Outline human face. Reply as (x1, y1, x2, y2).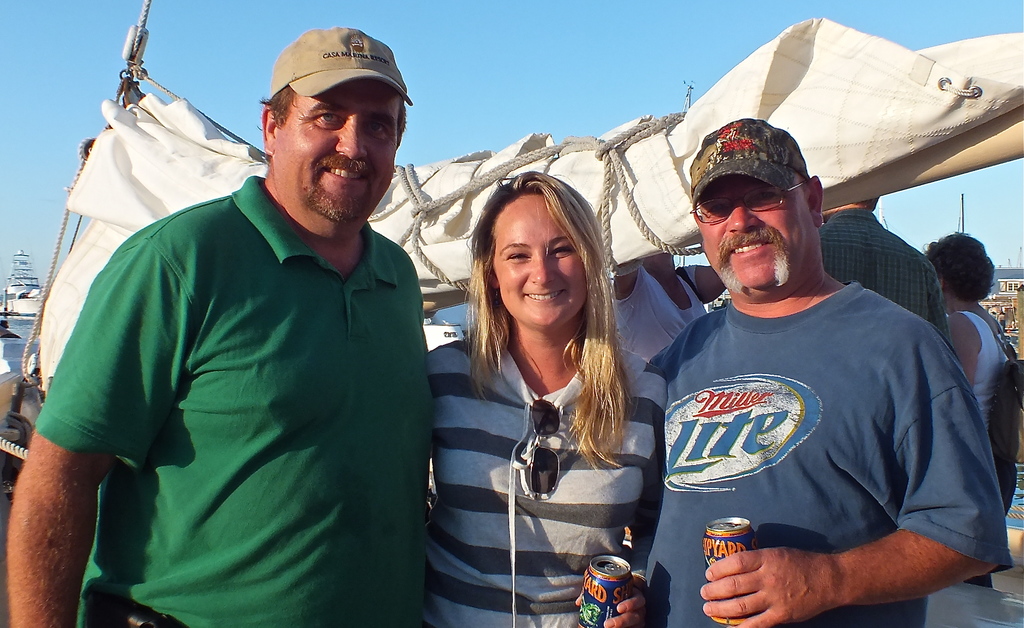
(276, 79, 399, 214).
